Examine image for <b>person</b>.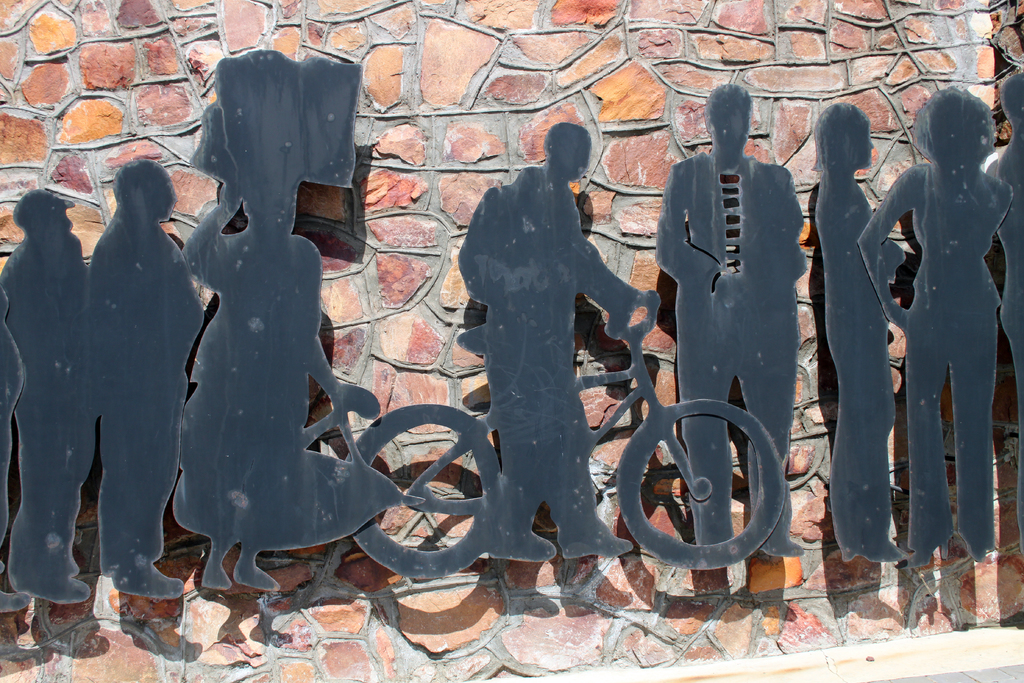
Examination result: pyautogui.locateOnScreen(650, 79, 808, 559).
